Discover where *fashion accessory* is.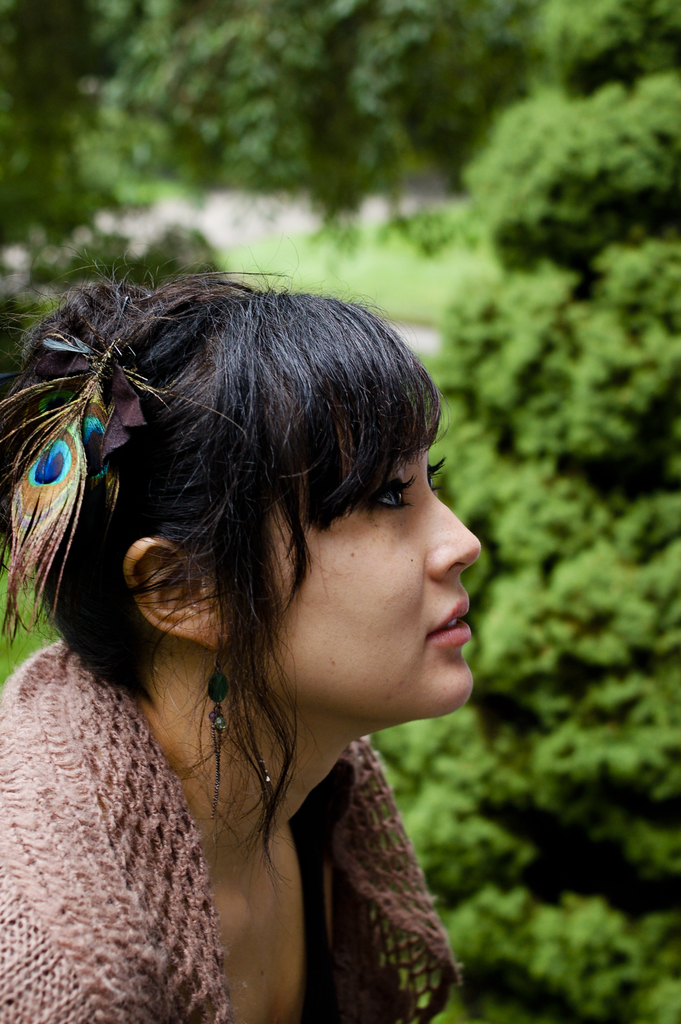
Discovered at 199,641,229,820.
